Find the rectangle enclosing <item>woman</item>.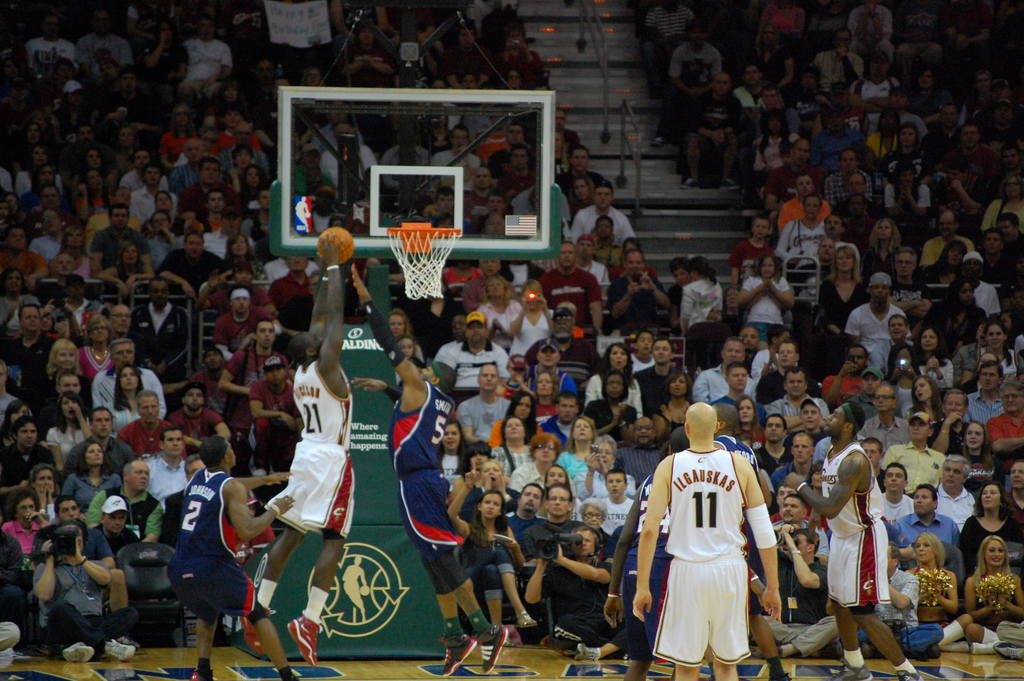
[904,533,975,644].
